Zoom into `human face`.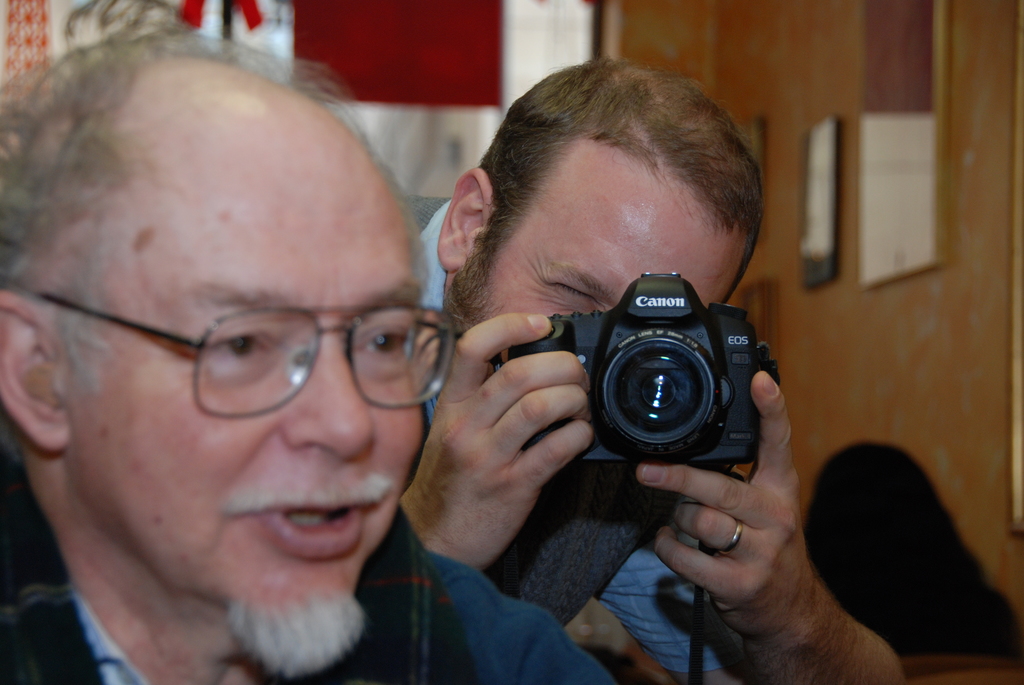
Zoom target: bbox=(460, 138, 749, 423).
